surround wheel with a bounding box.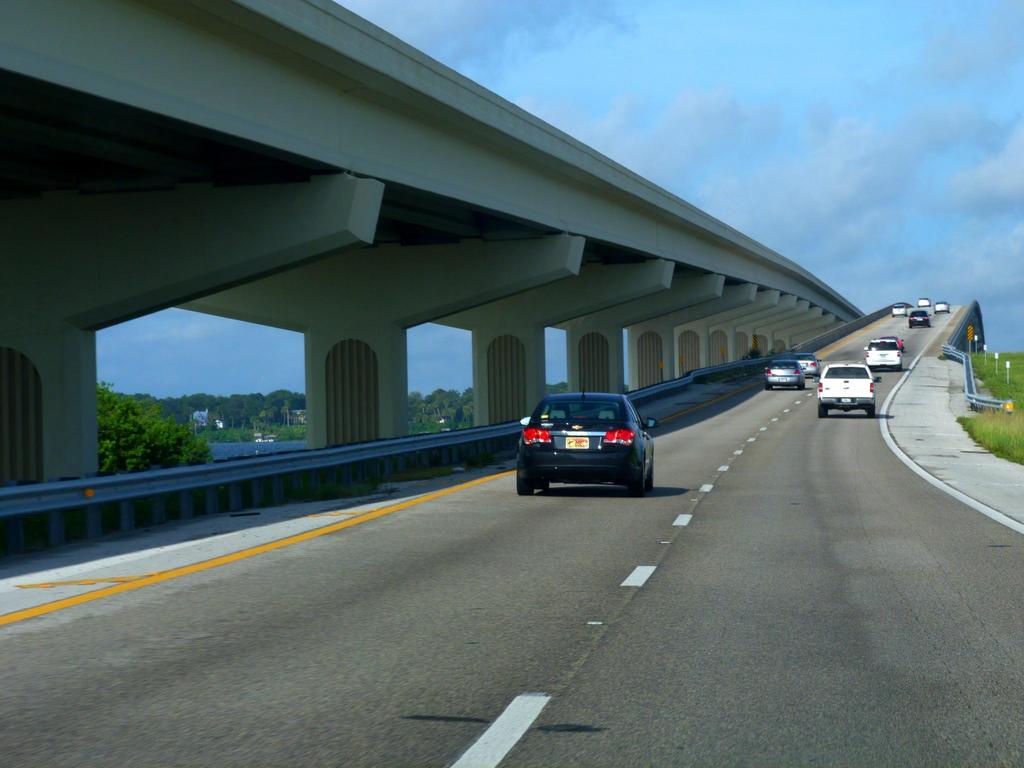
{"x1": 817, "y1": 399, "x2": 830, "y2": 417}.
